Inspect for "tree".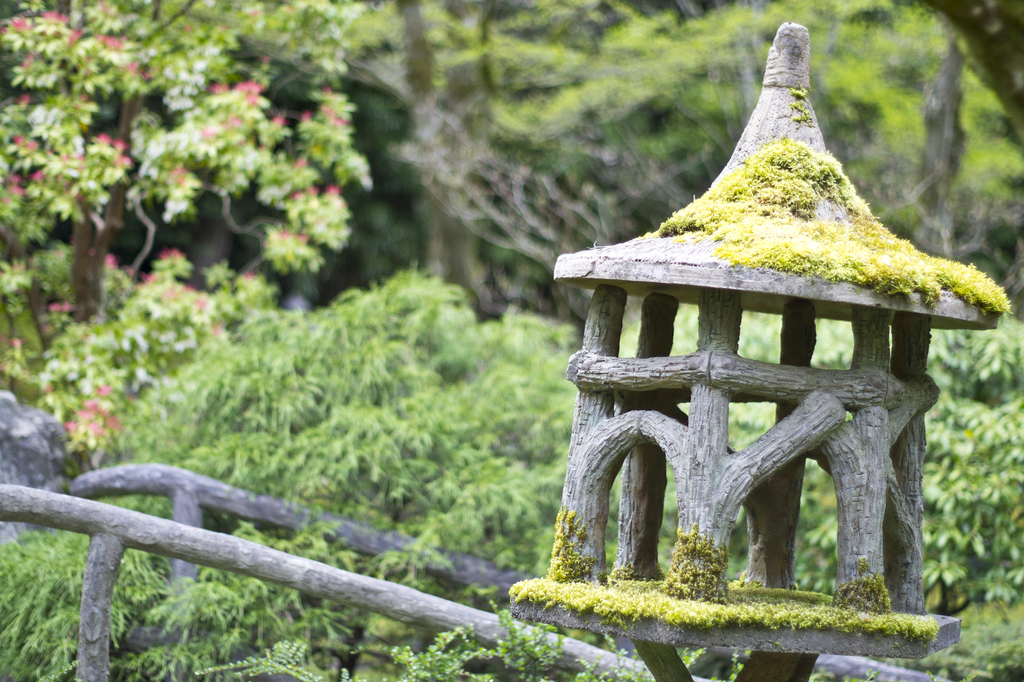
Inspection: (left=0, top=0, right=373, bottom=318).
